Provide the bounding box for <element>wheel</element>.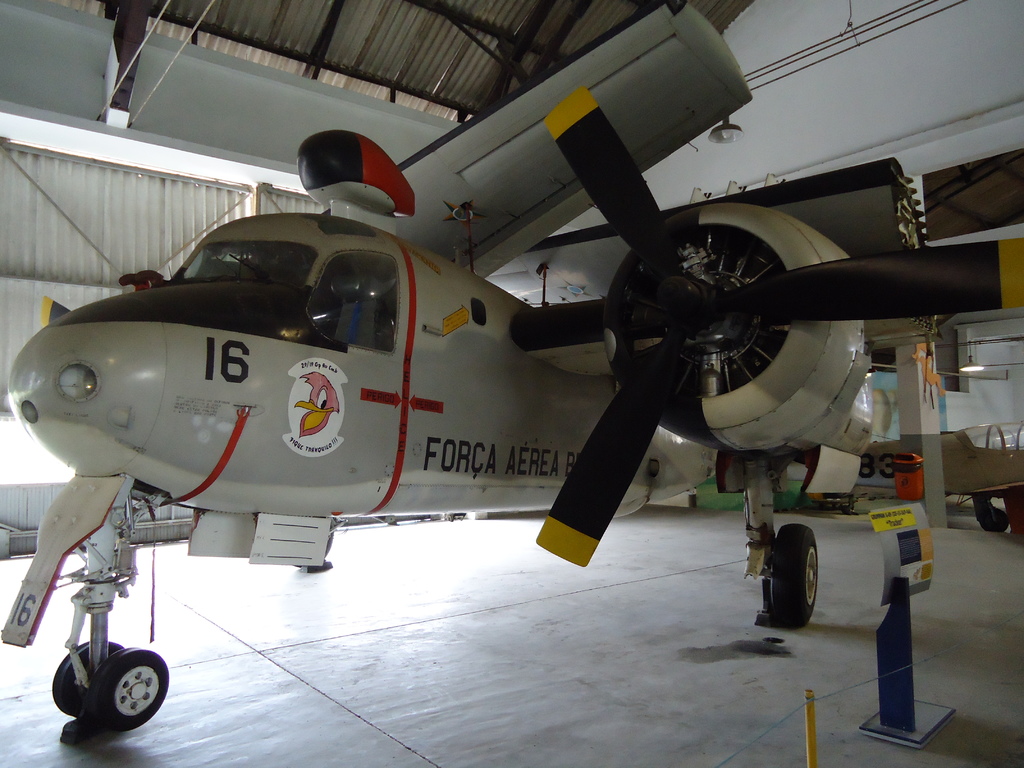
[82,643,173,735].
